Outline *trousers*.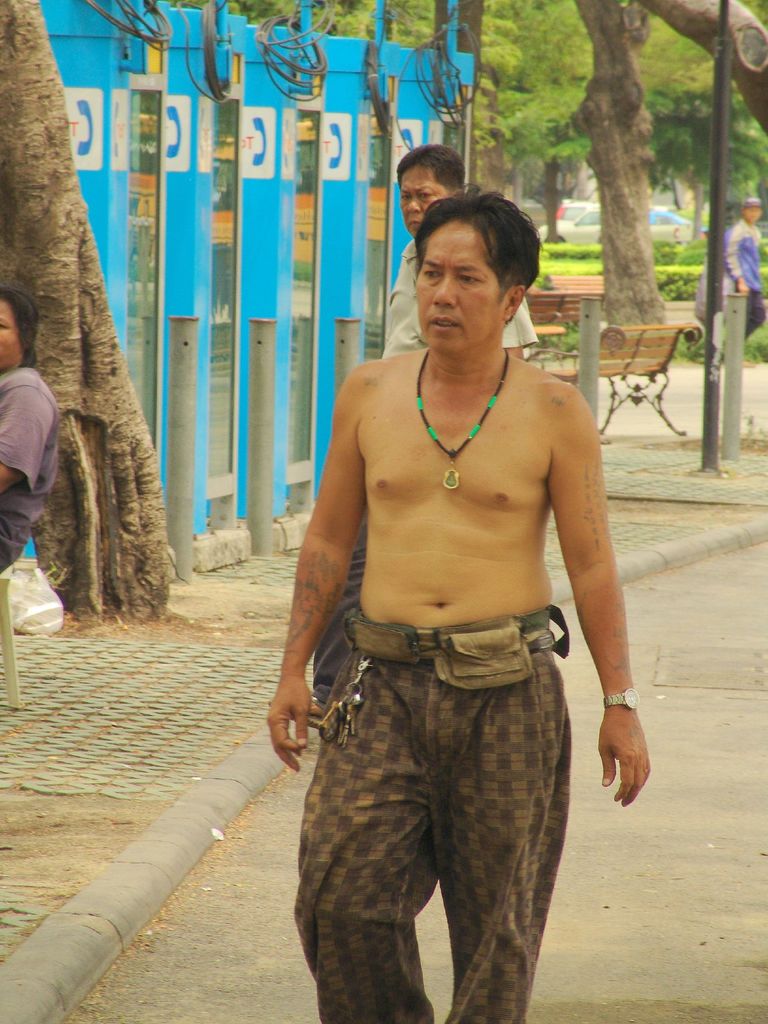
Outline: box(299, 628, 589, 992).
